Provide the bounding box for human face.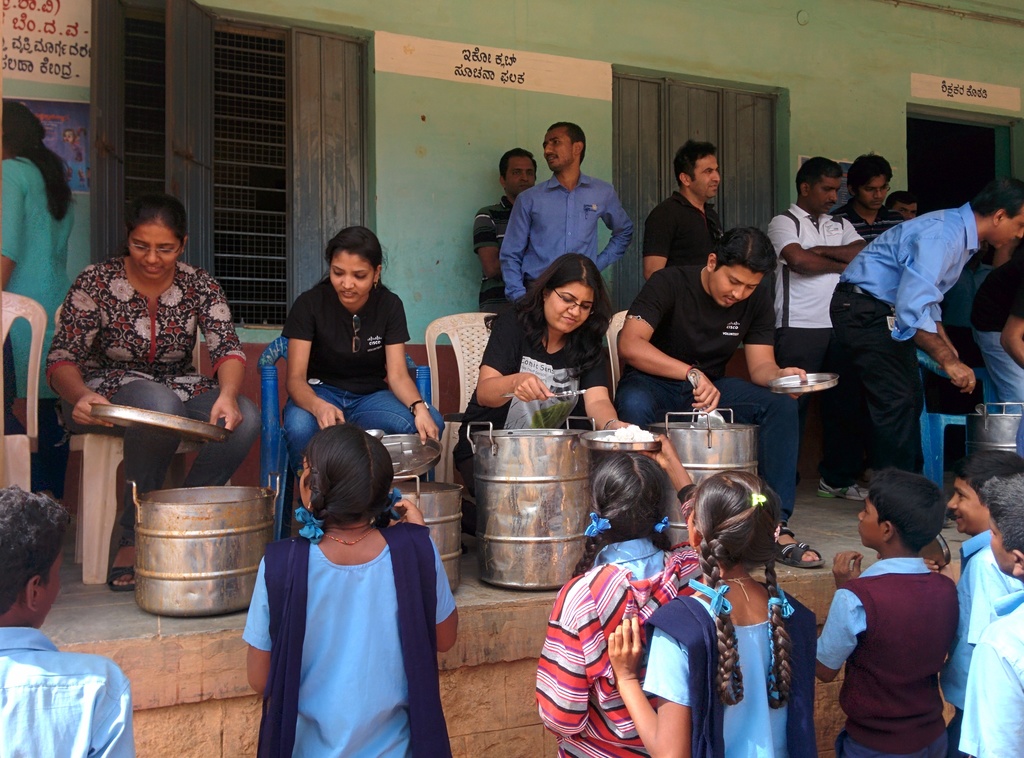
region(708, 266, 764, 308).
